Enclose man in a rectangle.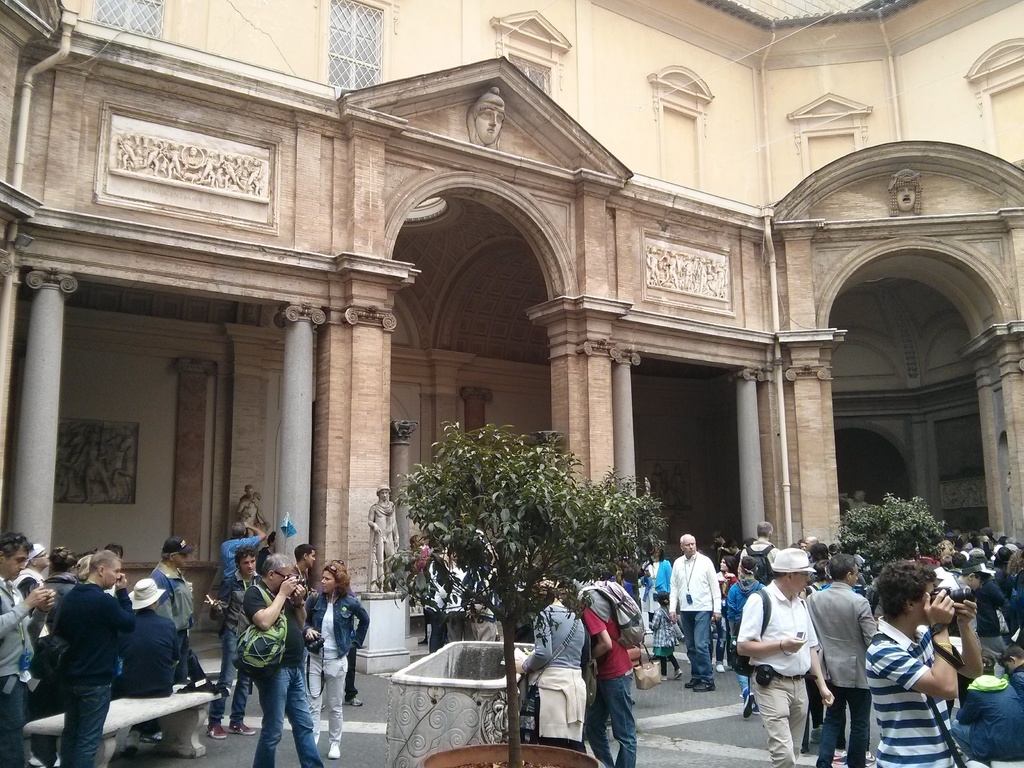
x1=561, y1=572, x2=636, y2=767.
